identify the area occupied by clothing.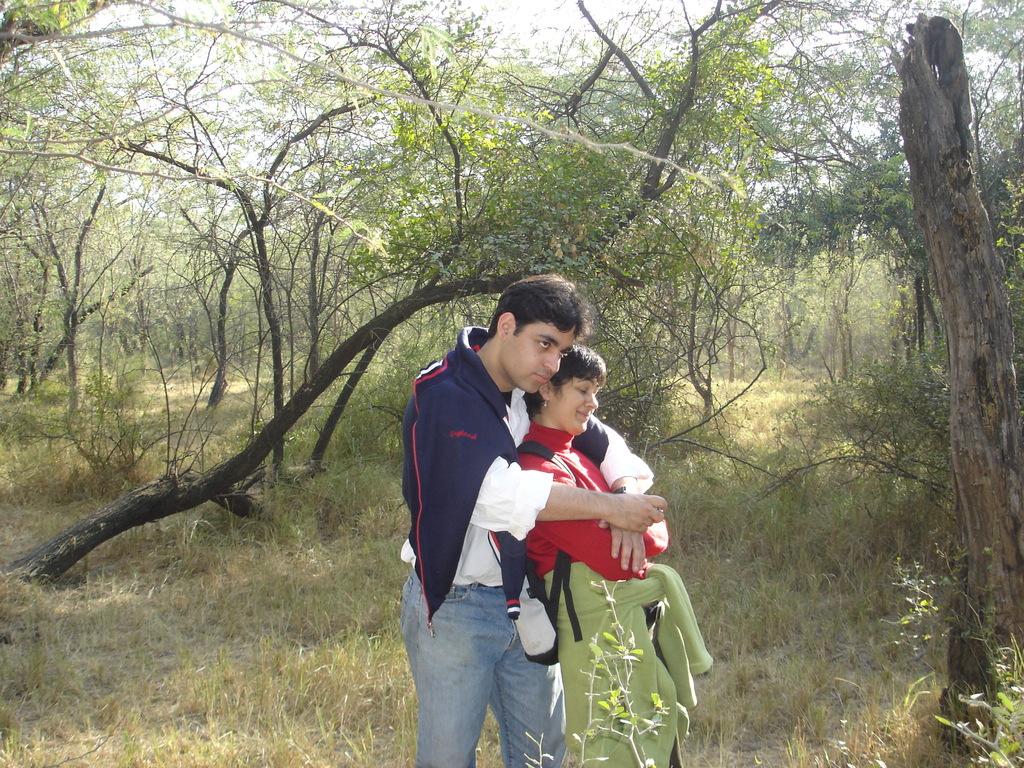
Area: 502/429/711/767.
